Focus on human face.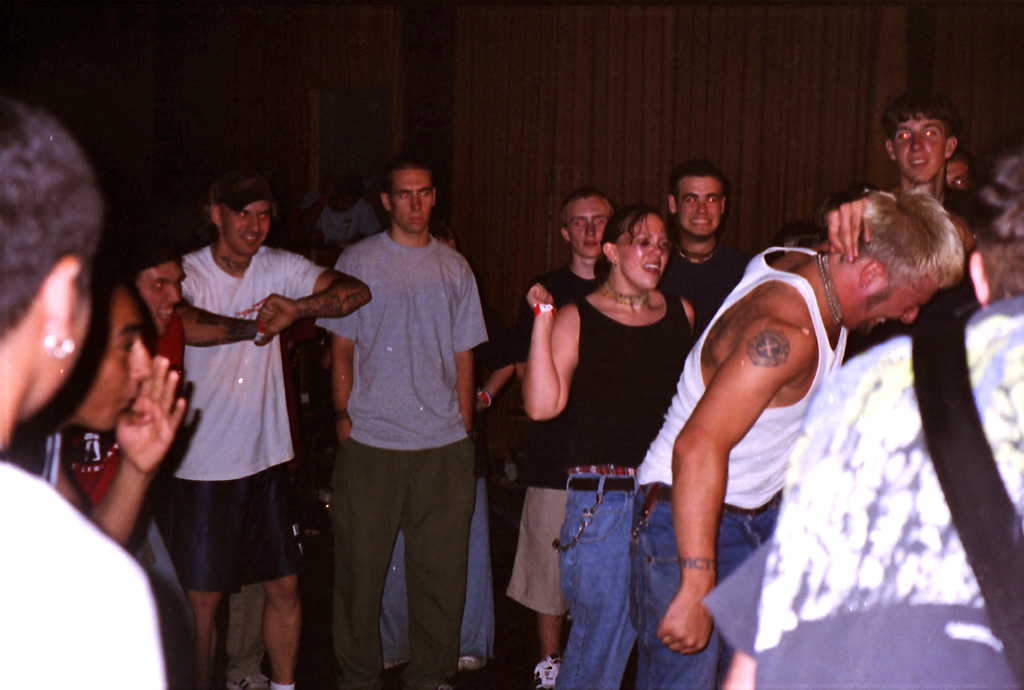
Focused at x1=617 y1=215 x2=672 y2=291.
